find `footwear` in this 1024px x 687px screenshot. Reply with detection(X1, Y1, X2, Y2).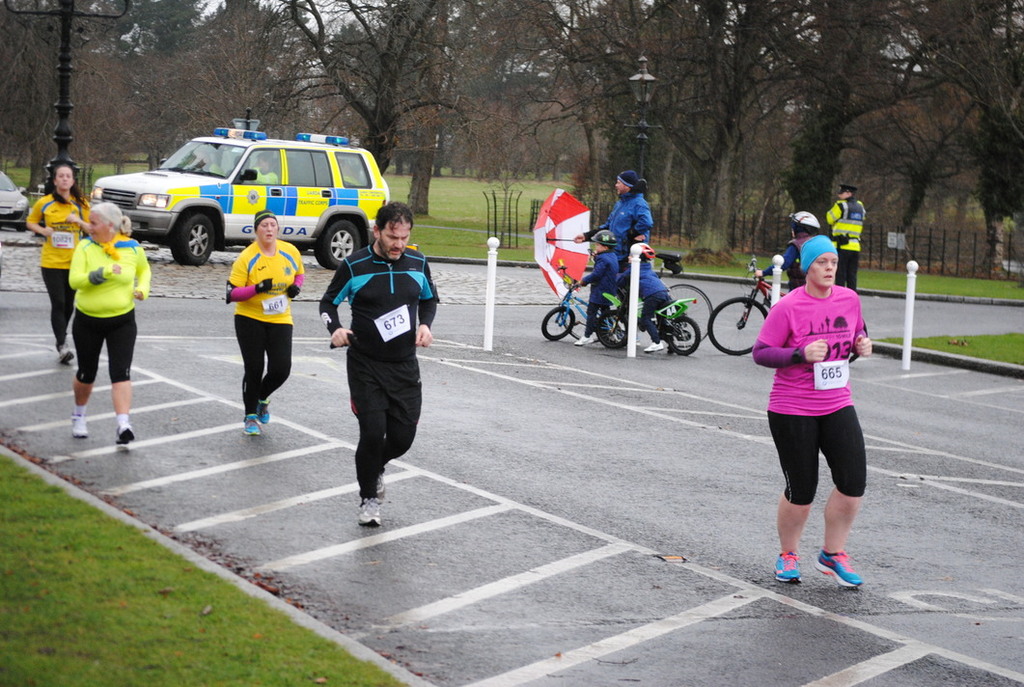
detection(376, 477, 384, 502).
